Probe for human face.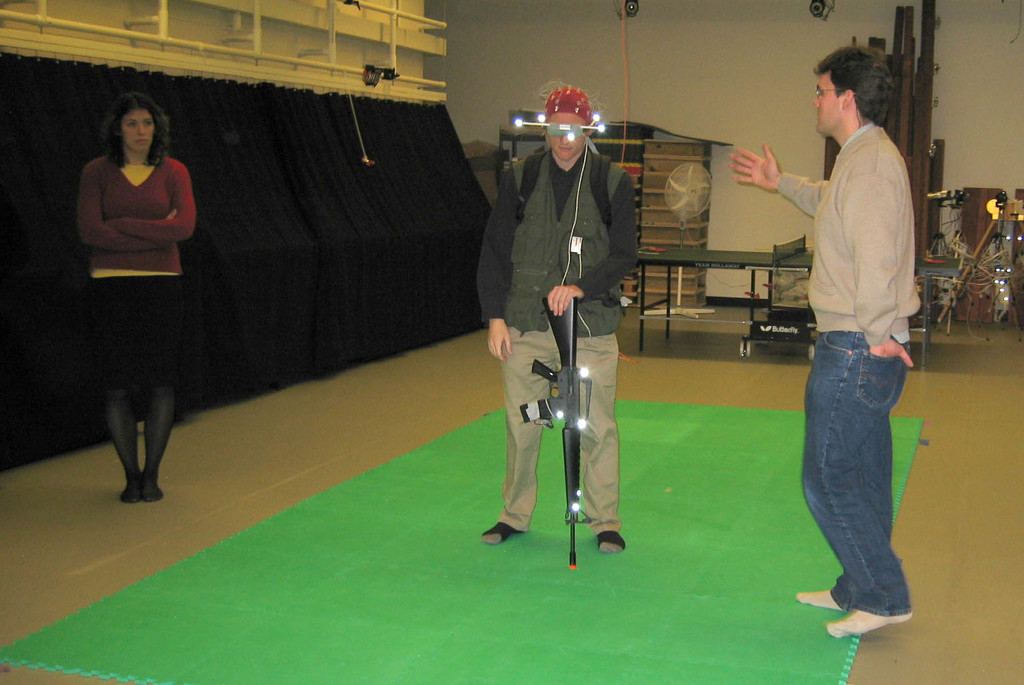
Probe result: [815, 78, 850, 140].
